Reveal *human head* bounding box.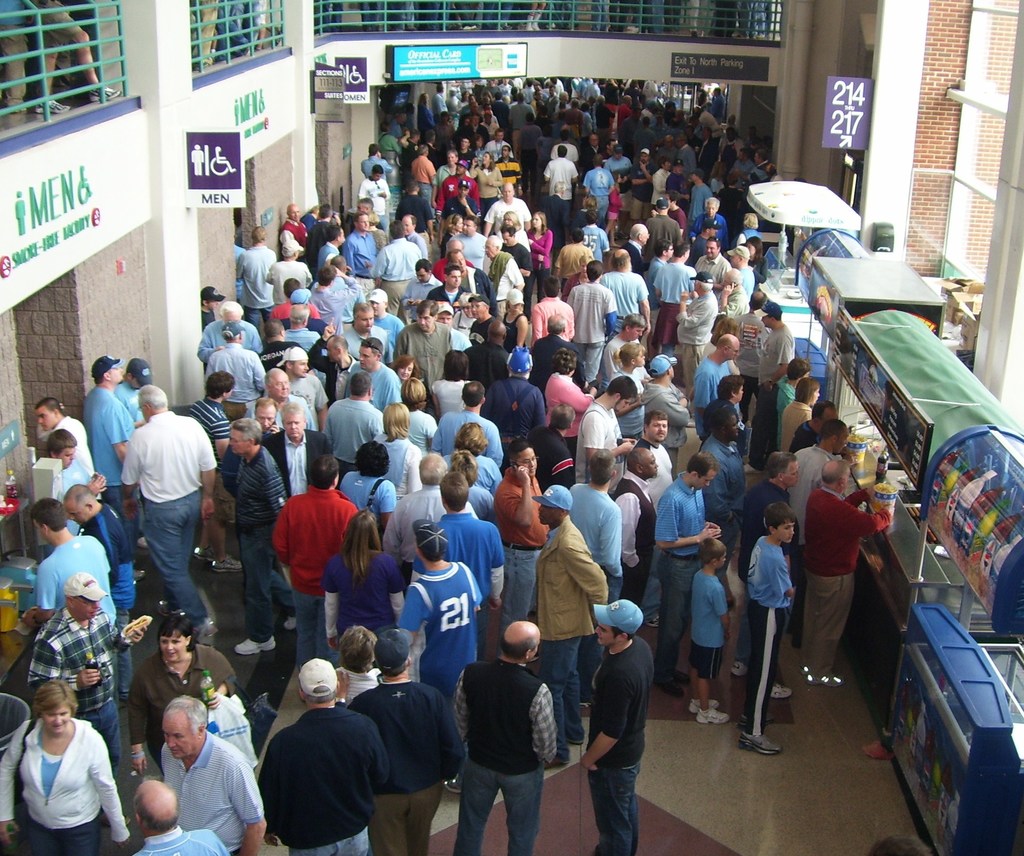
Revealed: [x1=207, y1=369, x2=235, y2=402].
